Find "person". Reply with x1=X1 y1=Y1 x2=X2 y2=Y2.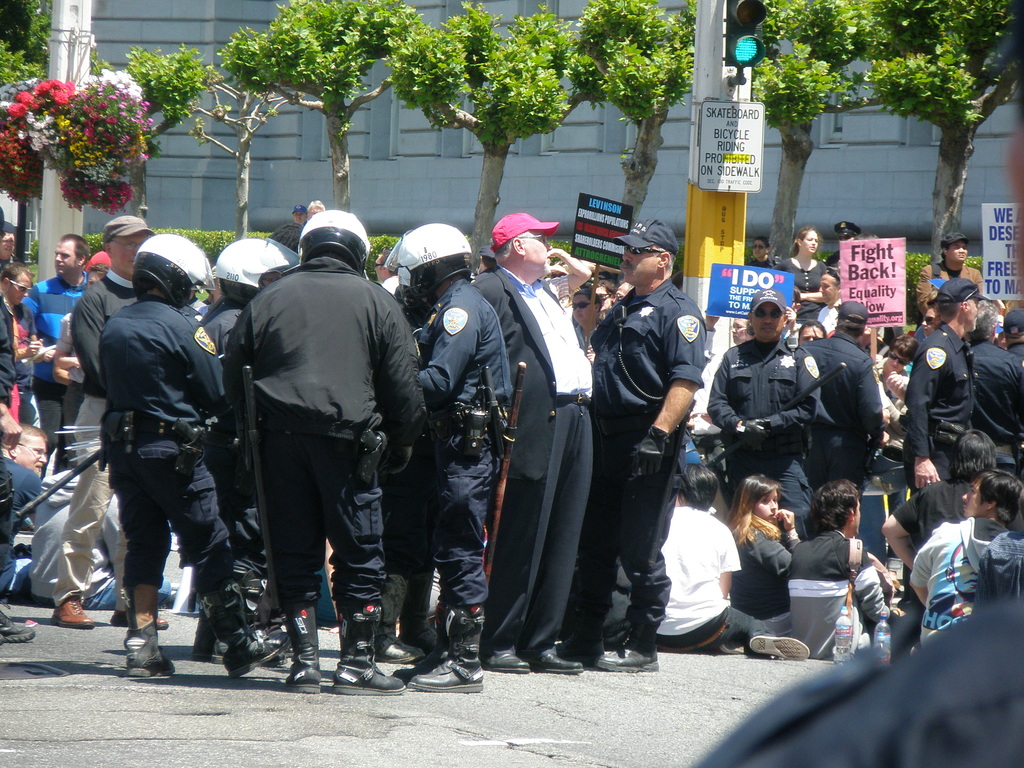
x1=74 y1=237 x2=223 y2=675.
